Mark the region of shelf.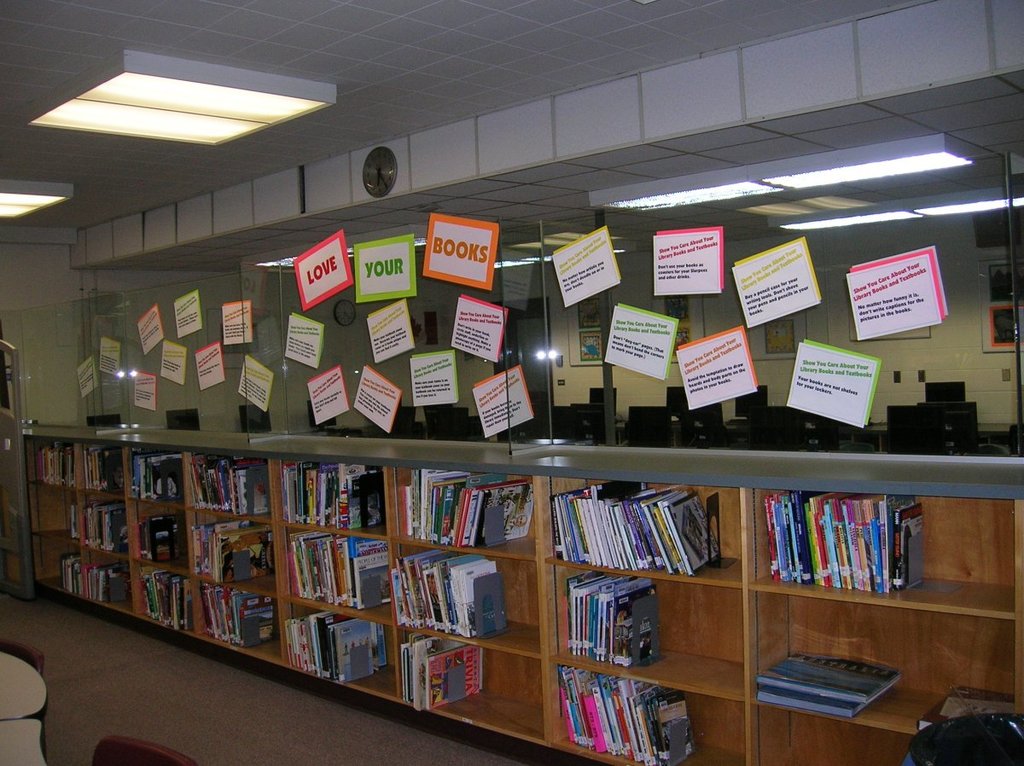
Region: (65,554,137,618).
